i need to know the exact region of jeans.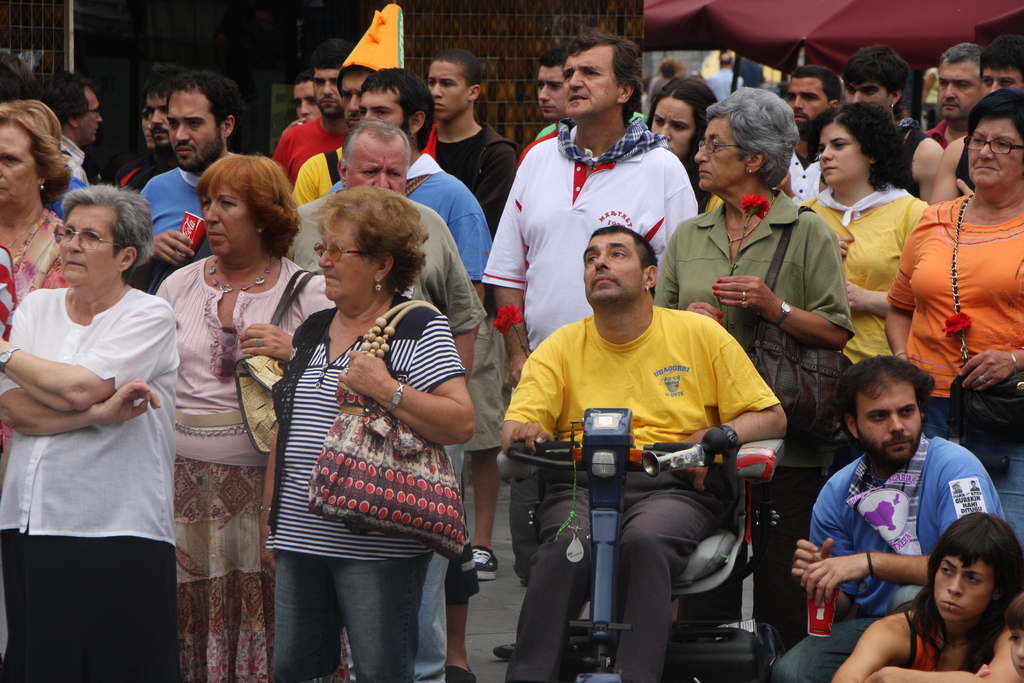
Region: (left=925, top=400, right=1023, bottom=545).
